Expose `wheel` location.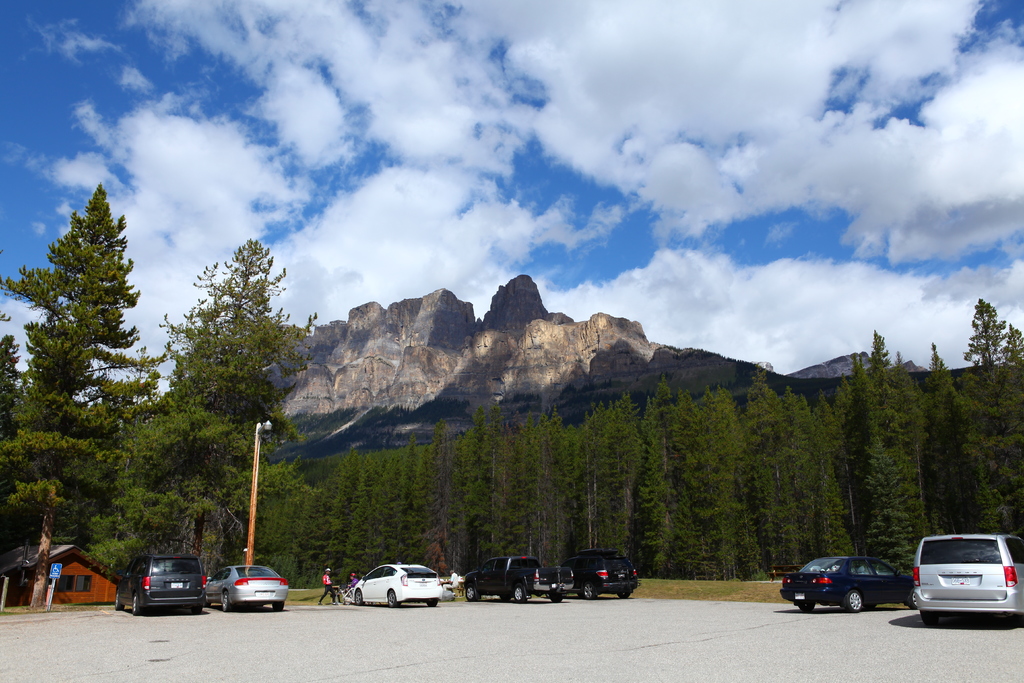
Exposed at x1=426, y1=598, x2=437, y2=606.
